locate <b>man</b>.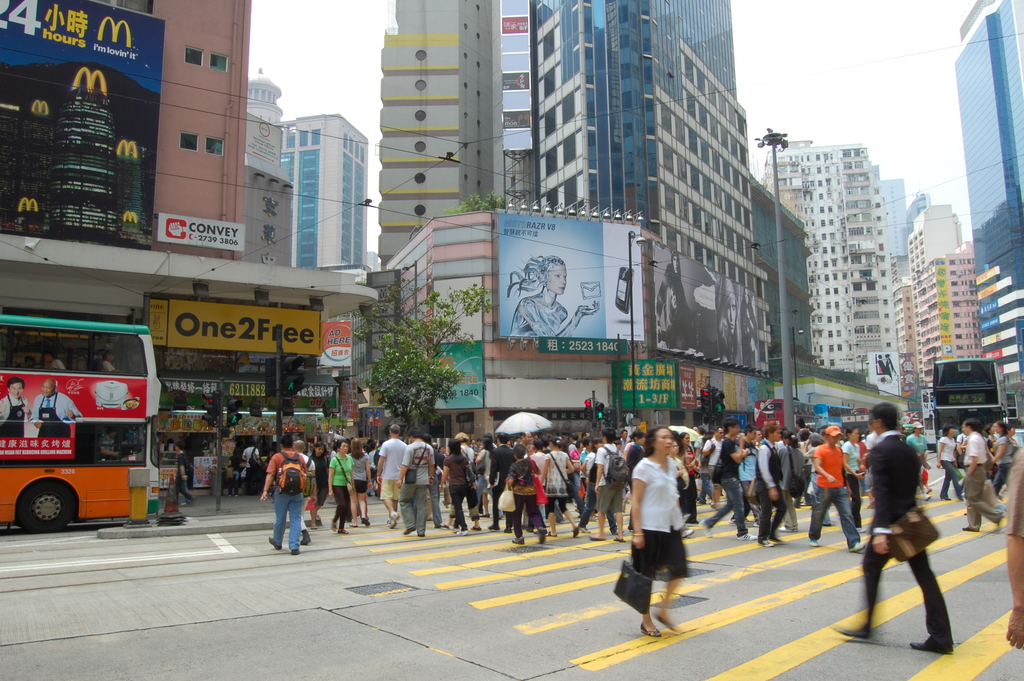
Bounding box: x1=570 y1=435 x2=579 y2=452.
